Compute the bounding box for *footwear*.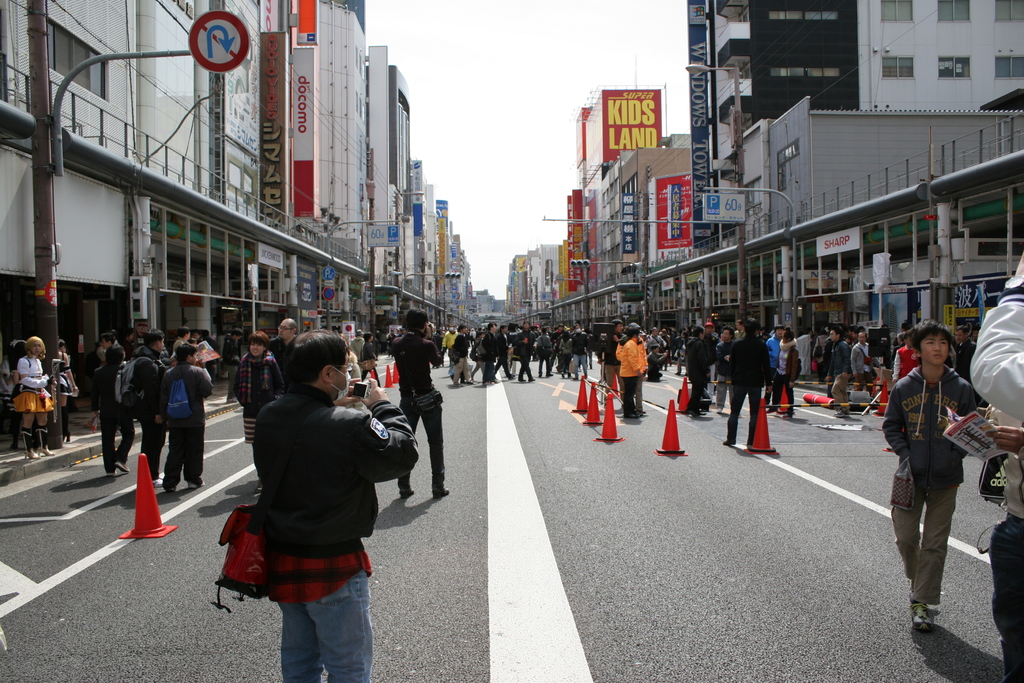
pyautogui.locateOnScreen(166, 482, 177, 490).
